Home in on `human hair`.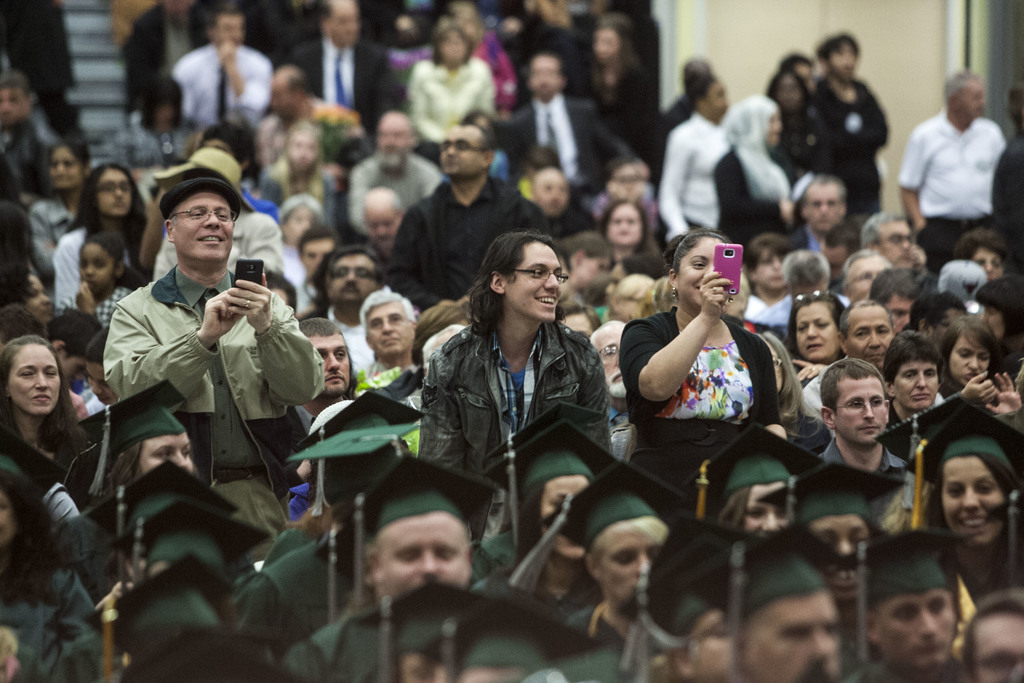
Homed in at 822 357 884 417.
